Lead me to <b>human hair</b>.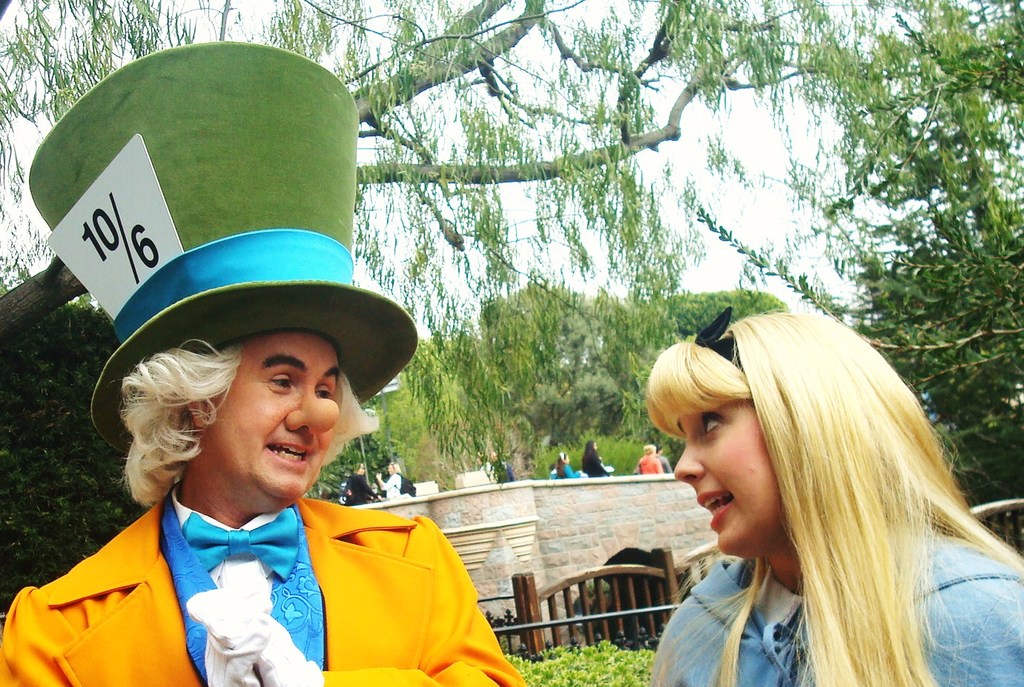
Lead to l=656, t=442, r=661, b=455.
